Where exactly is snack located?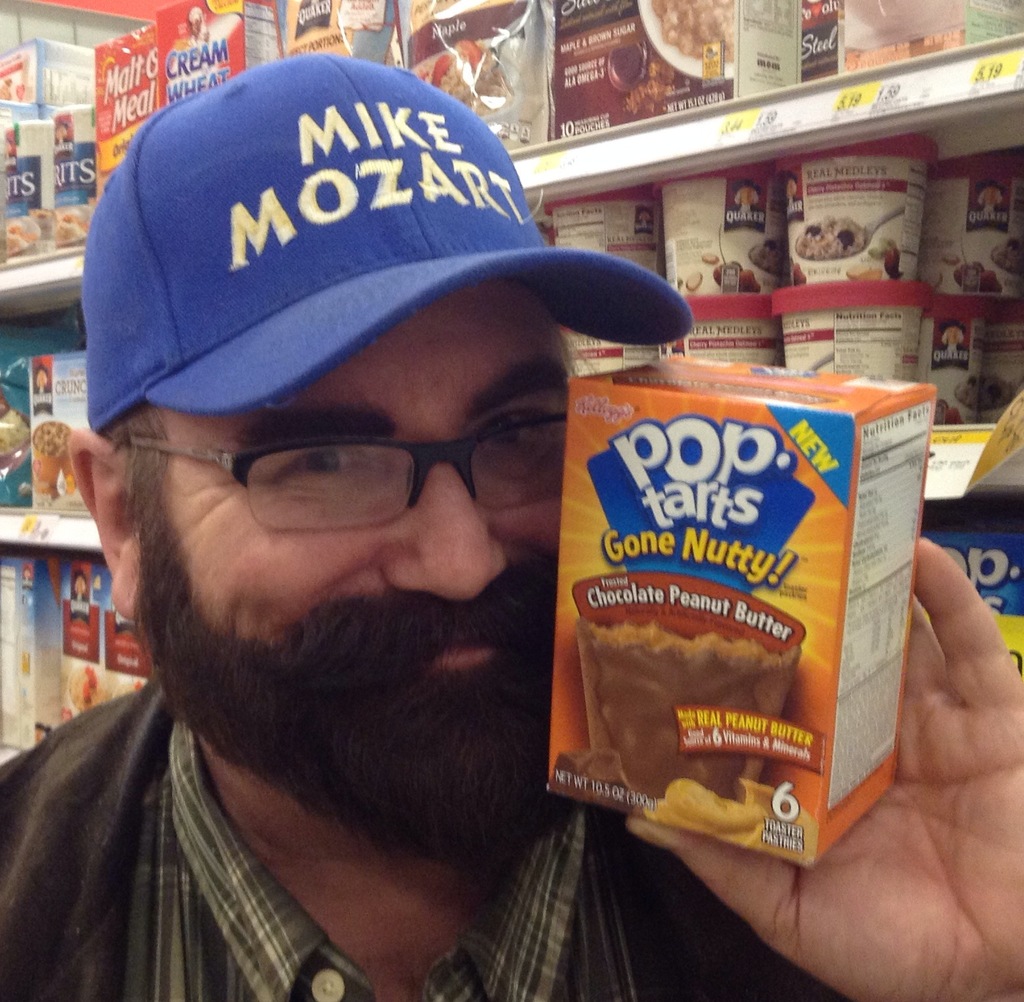
Its bounding box is left=991, top=235, right=1022, bottom=274.
